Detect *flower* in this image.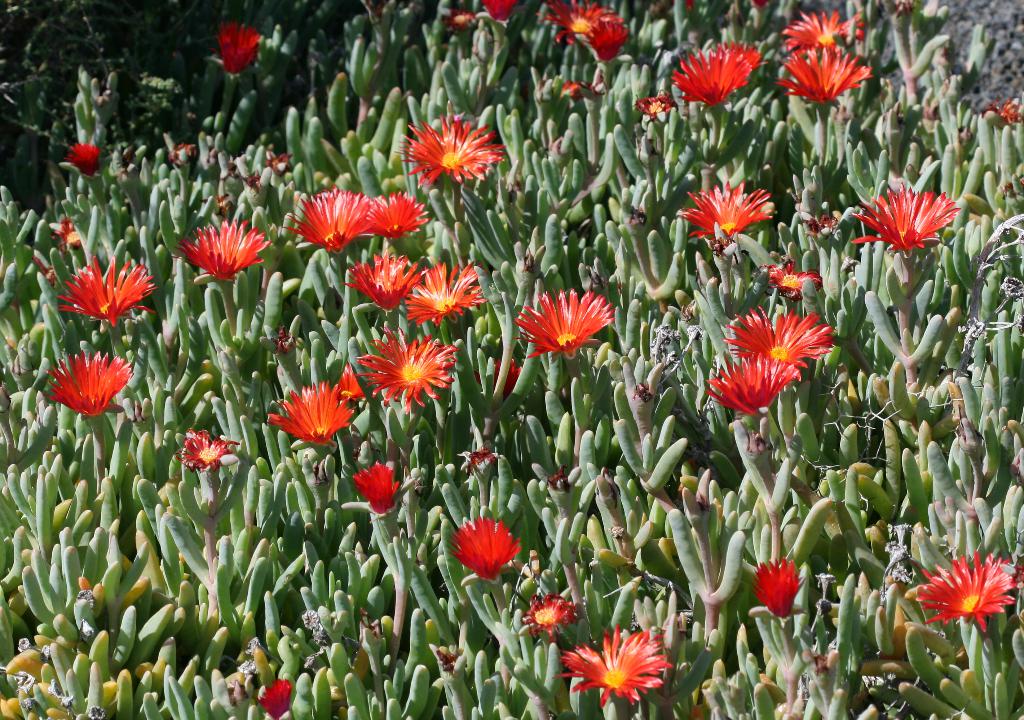
Detection: crop(696, 357, 792, 412).
